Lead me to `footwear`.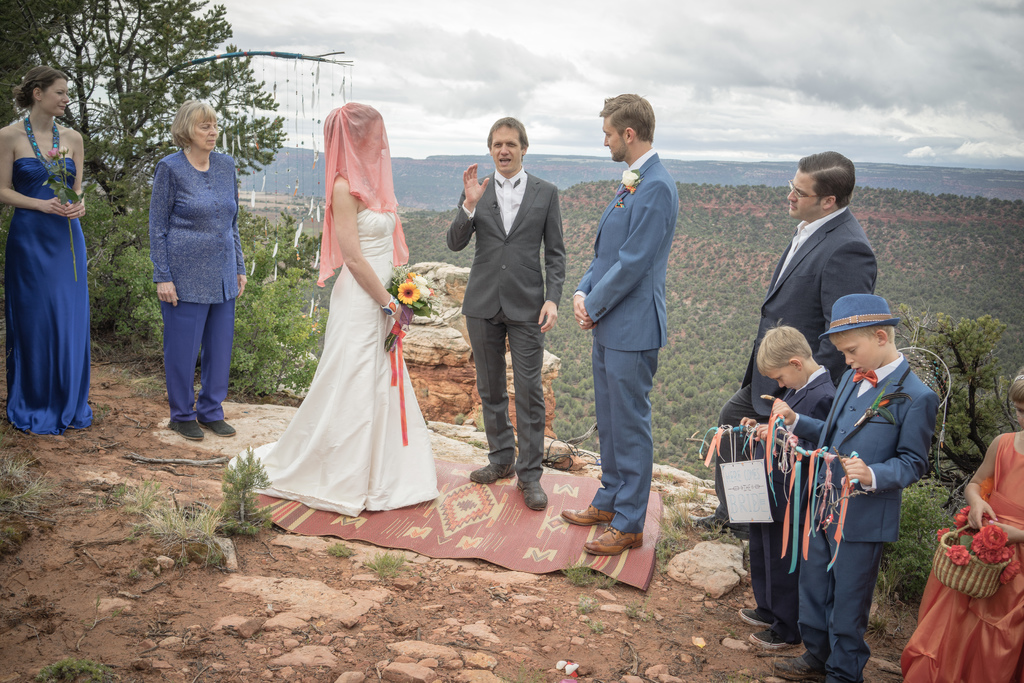
Lead to left=767, top=654, right=825, bottom=682.
